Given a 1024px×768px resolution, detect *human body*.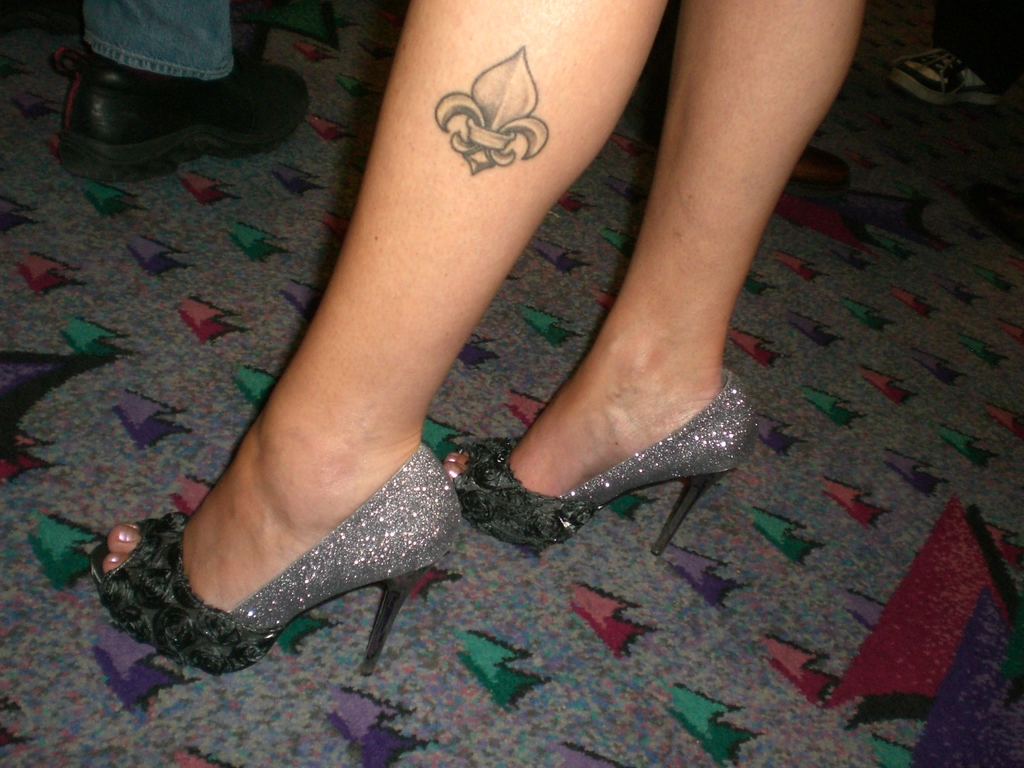
<box>57,0,308,183</box>.
